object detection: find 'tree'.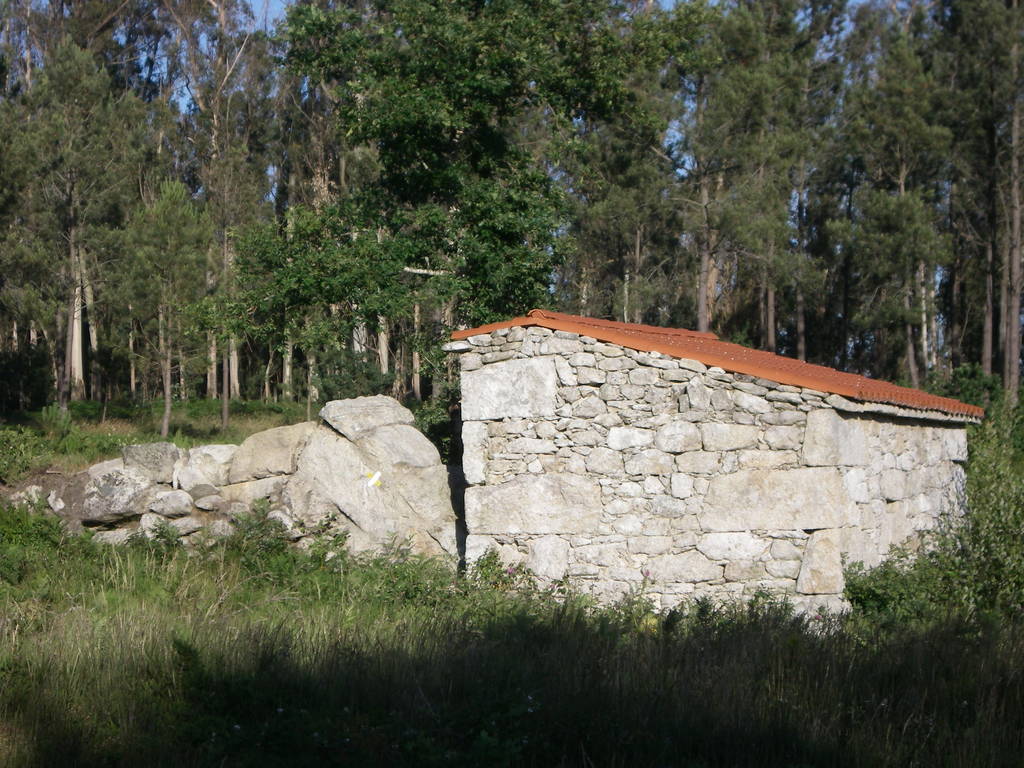
[982,0,1023,428].
